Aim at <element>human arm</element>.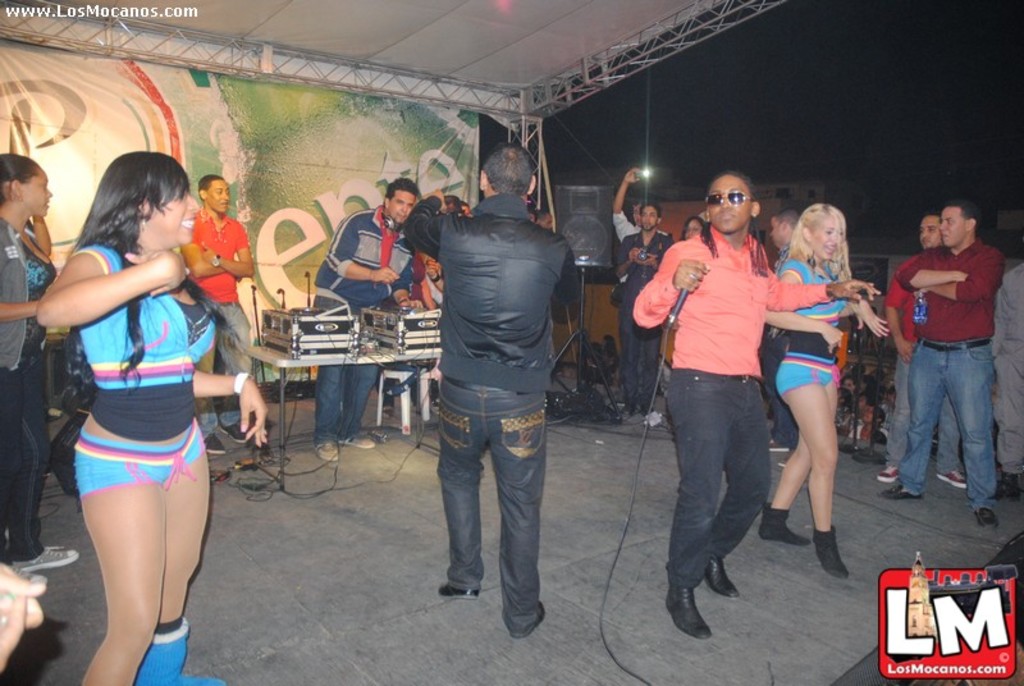
Aimed at 634,248,662,275.
